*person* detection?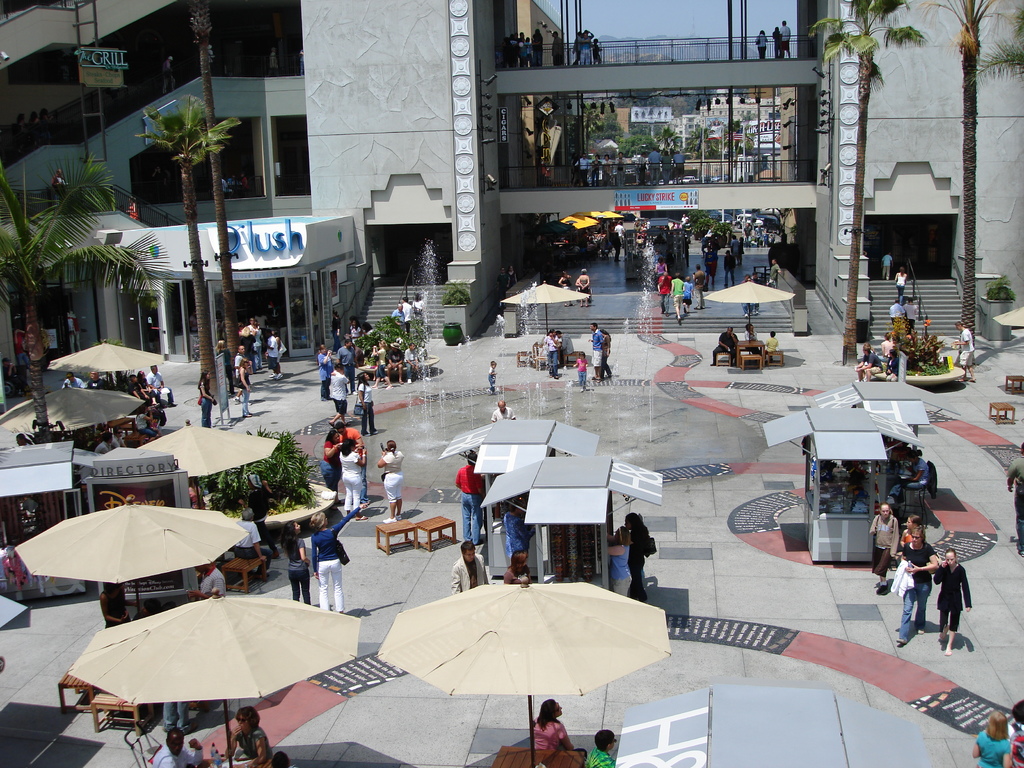
detection(275, 518, 315, 606)
